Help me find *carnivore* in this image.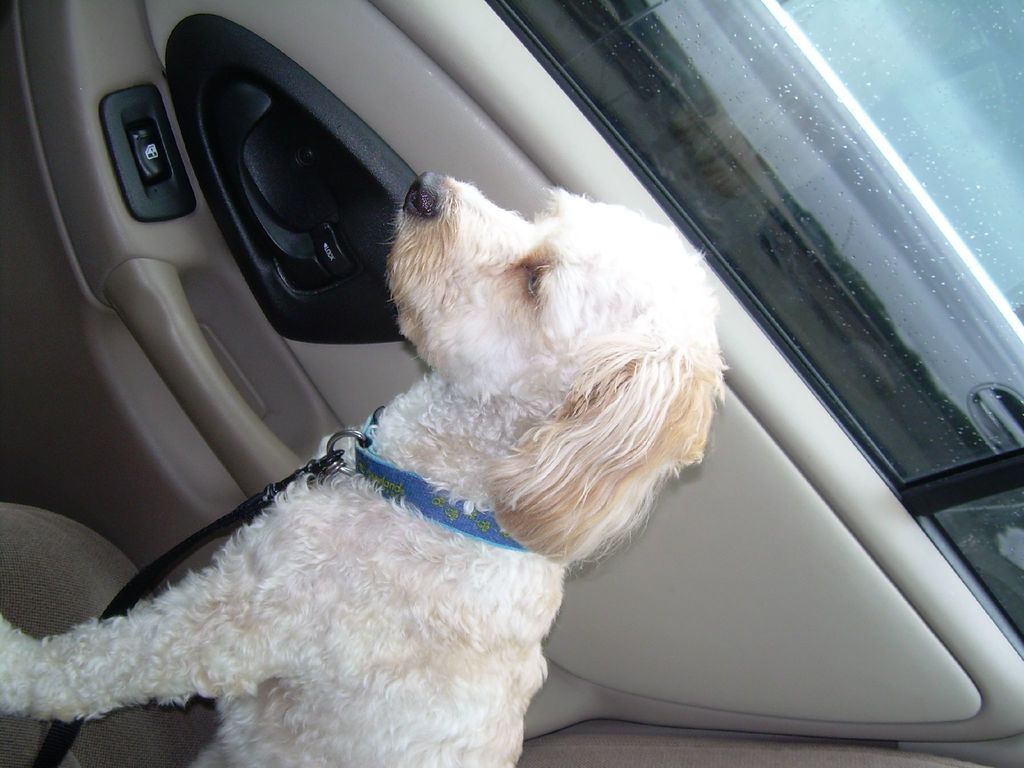
Found it: region(79, 154, 698, 728).
